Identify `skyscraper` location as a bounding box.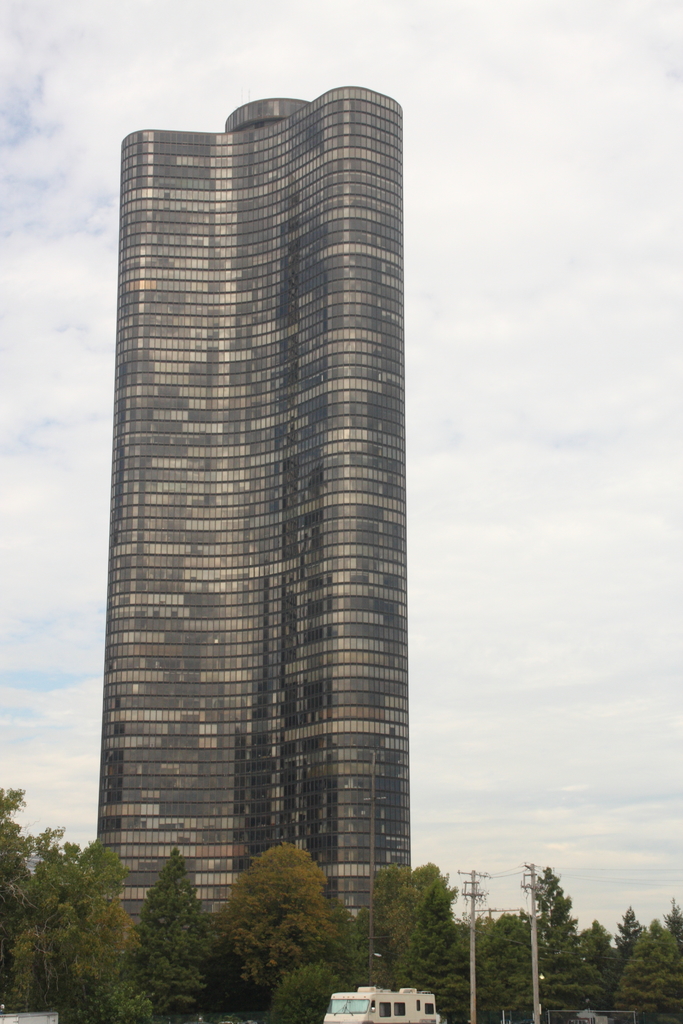
region(88, 81, 411, 925).
